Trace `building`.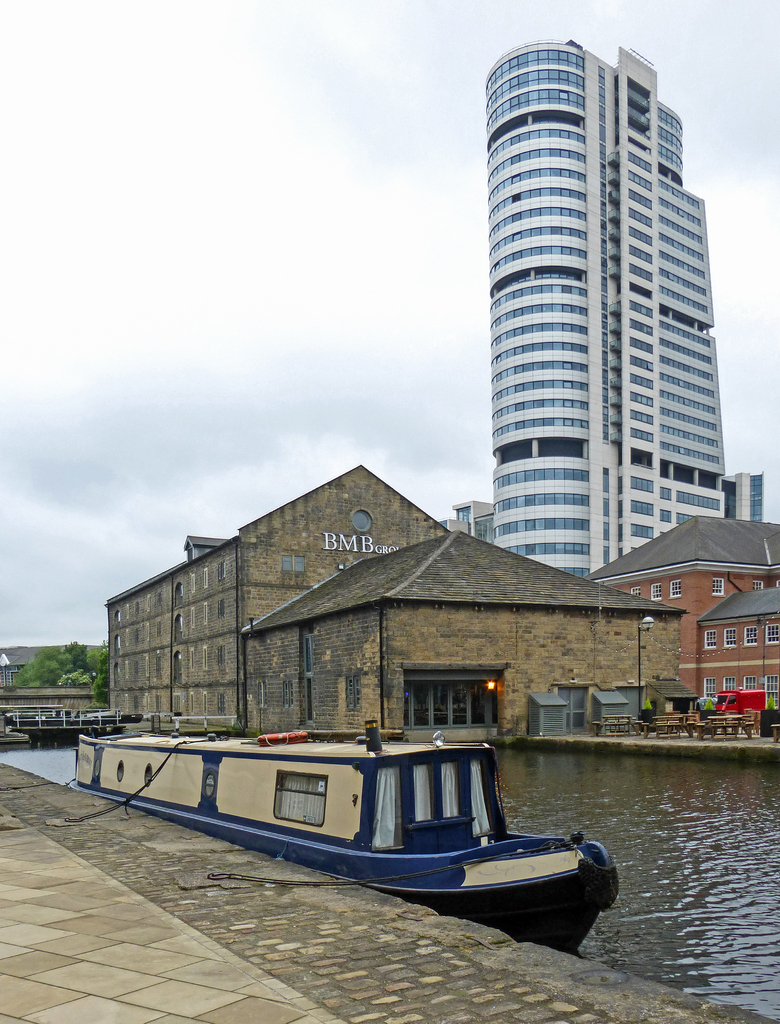
Traced to x1=498, y1=45, x2=728, y2=582.
